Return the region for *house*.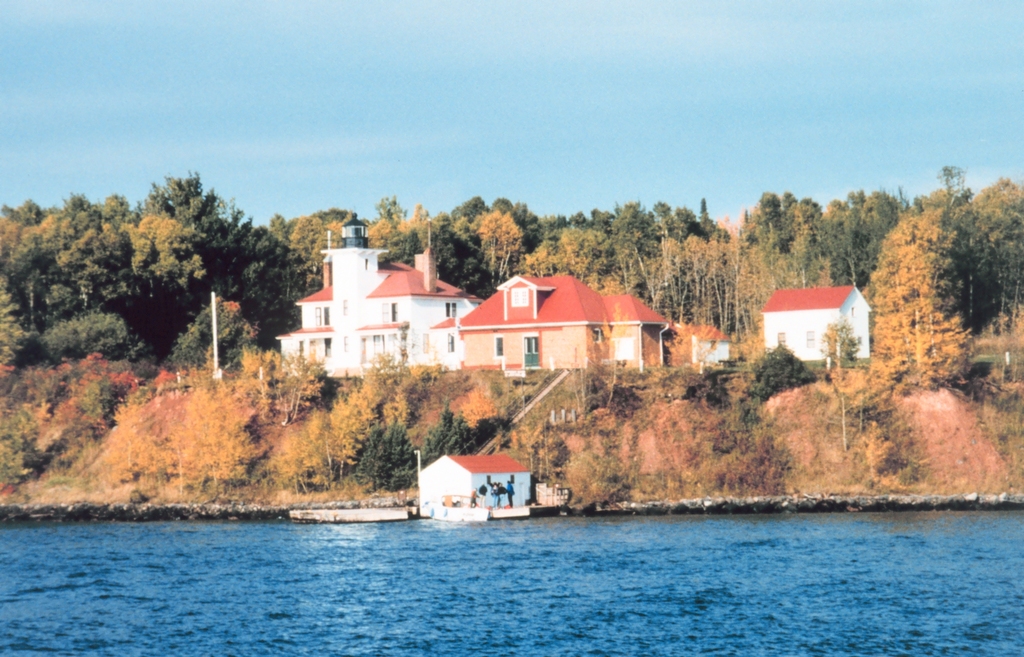
756, 274, 877, 370.
